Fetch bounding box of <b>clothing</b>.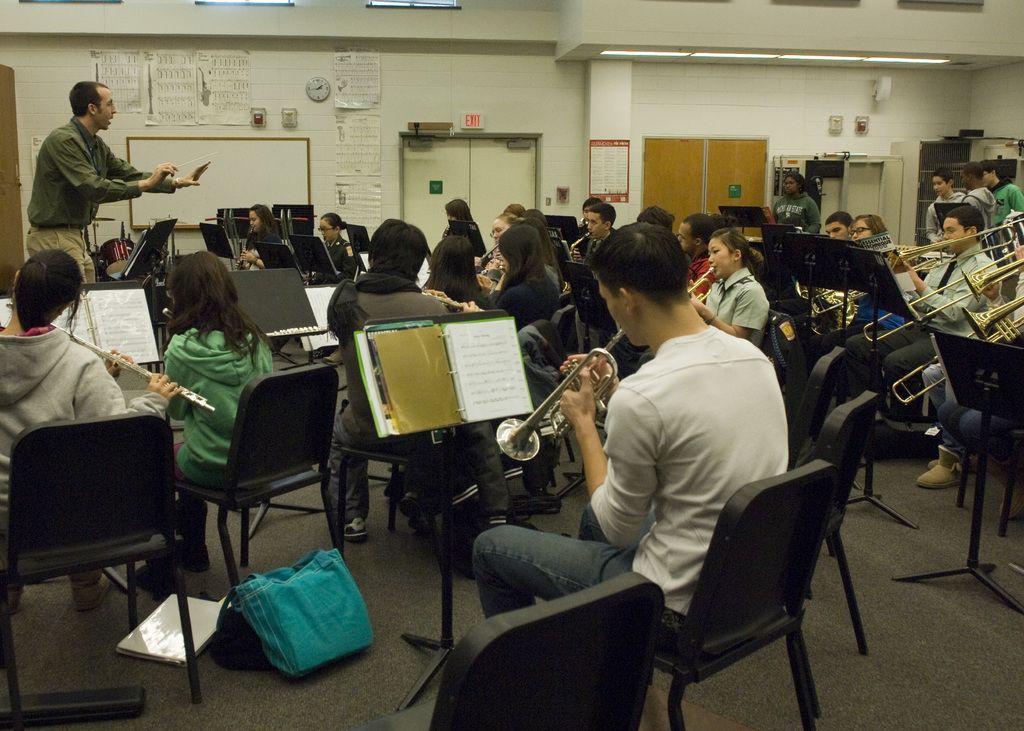
Bbox: box=[323, 276, 451, 521].
